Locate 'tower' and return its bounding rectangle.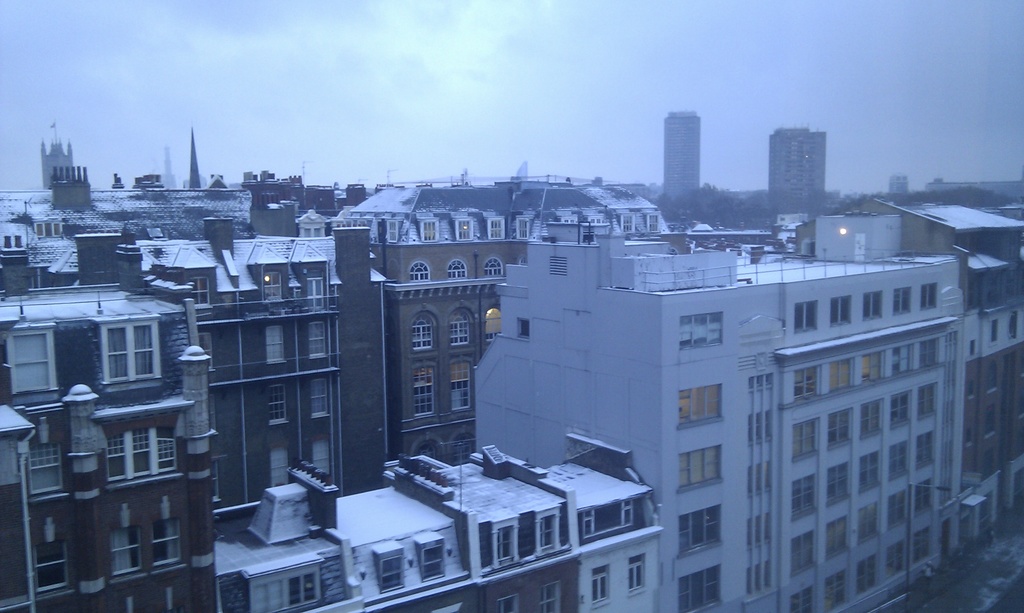
[481, 216, 954, 612].
